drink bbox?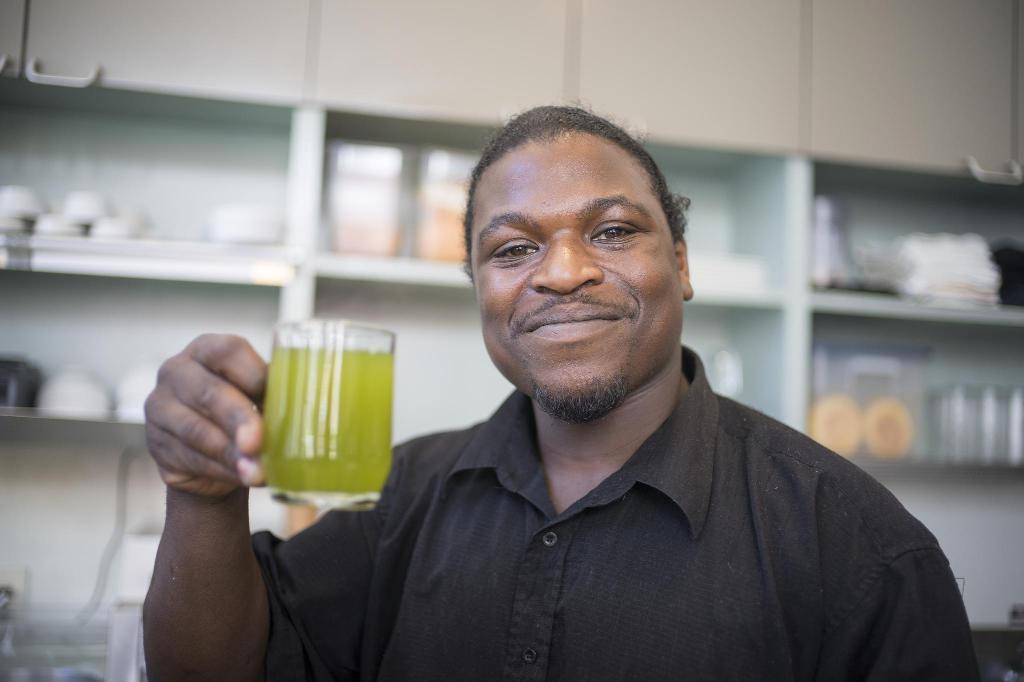
<bbox>258, 356, 396, 507</bbox>
